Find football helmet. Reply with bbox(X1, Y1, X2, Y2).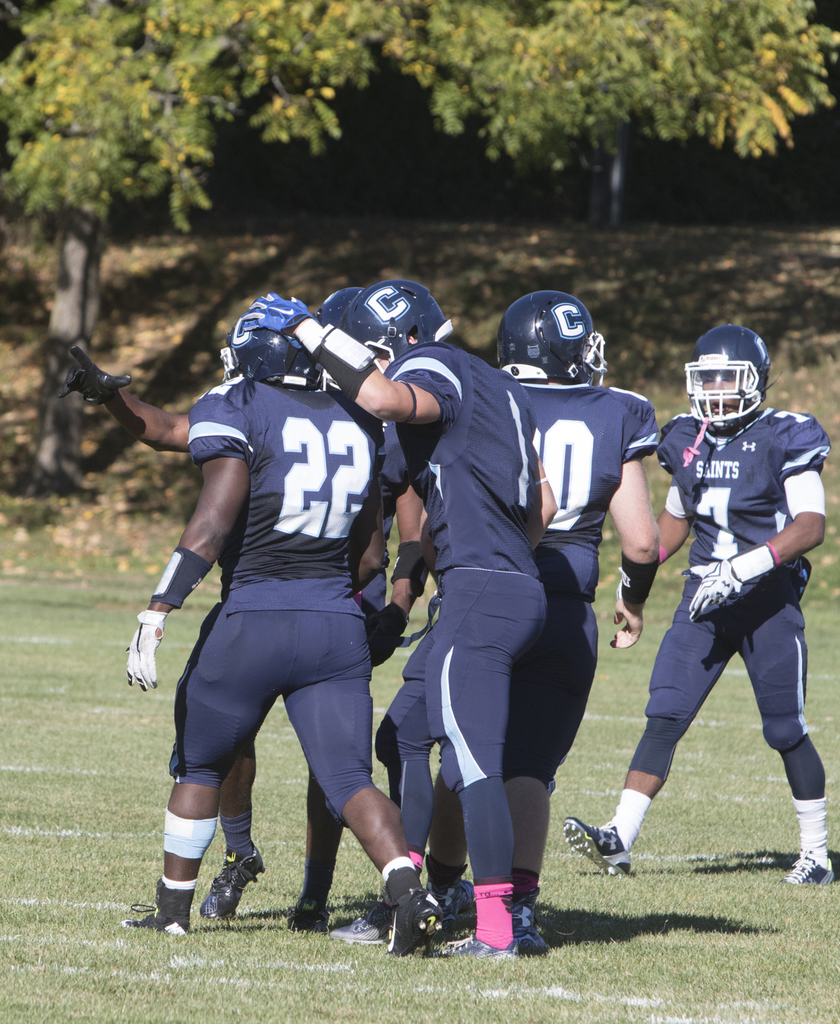
bbox(675, 315, 782, 443).
